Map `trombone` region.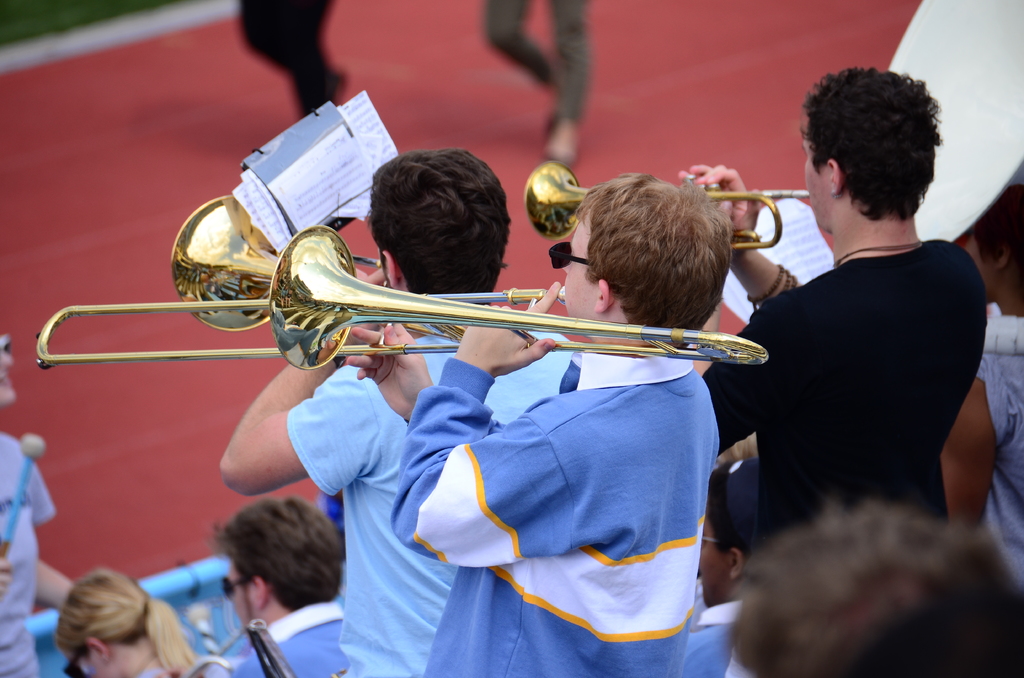
Mapped to <region>164, 193, 570, 312</region>.
